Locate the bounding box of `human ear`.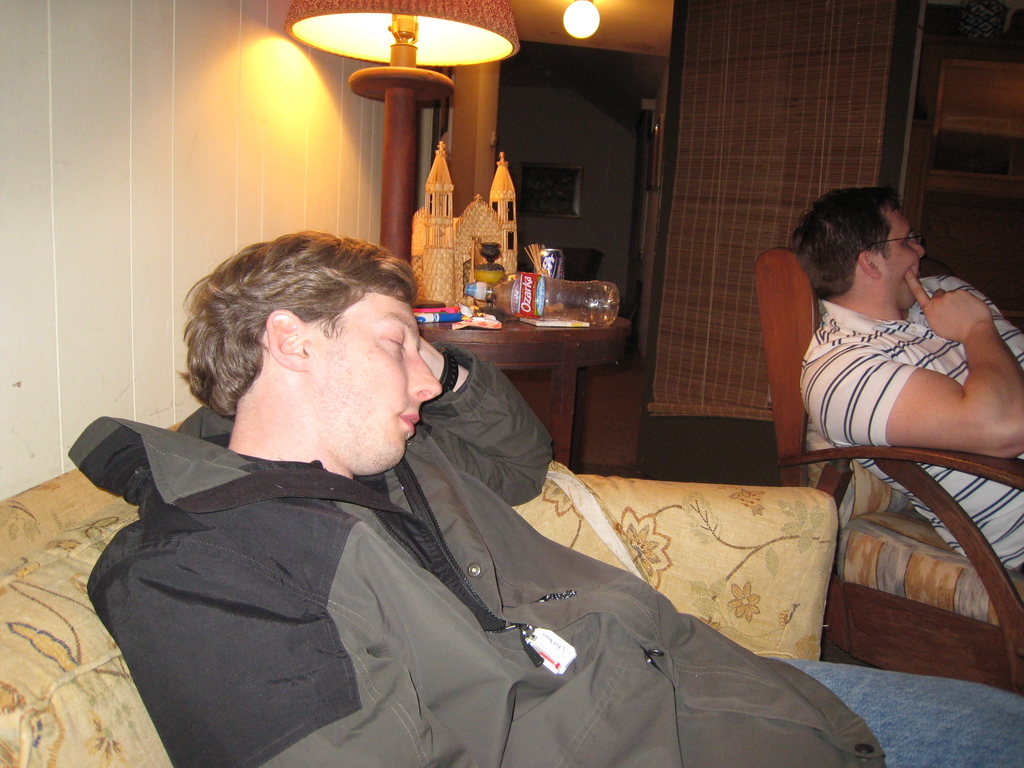
Bounding box: (x1=266, y1=309, x2=313, y2=372).
